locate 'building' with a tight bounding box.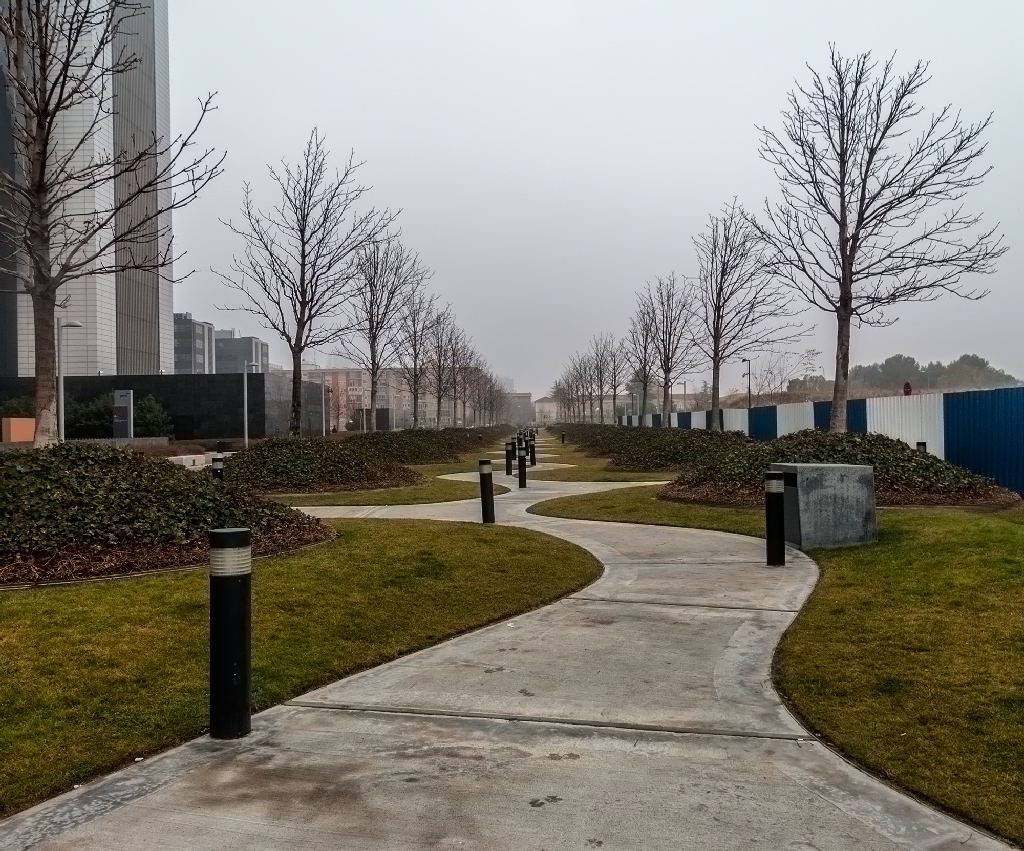
[left=272, top=362, right=484, bottom=429].
